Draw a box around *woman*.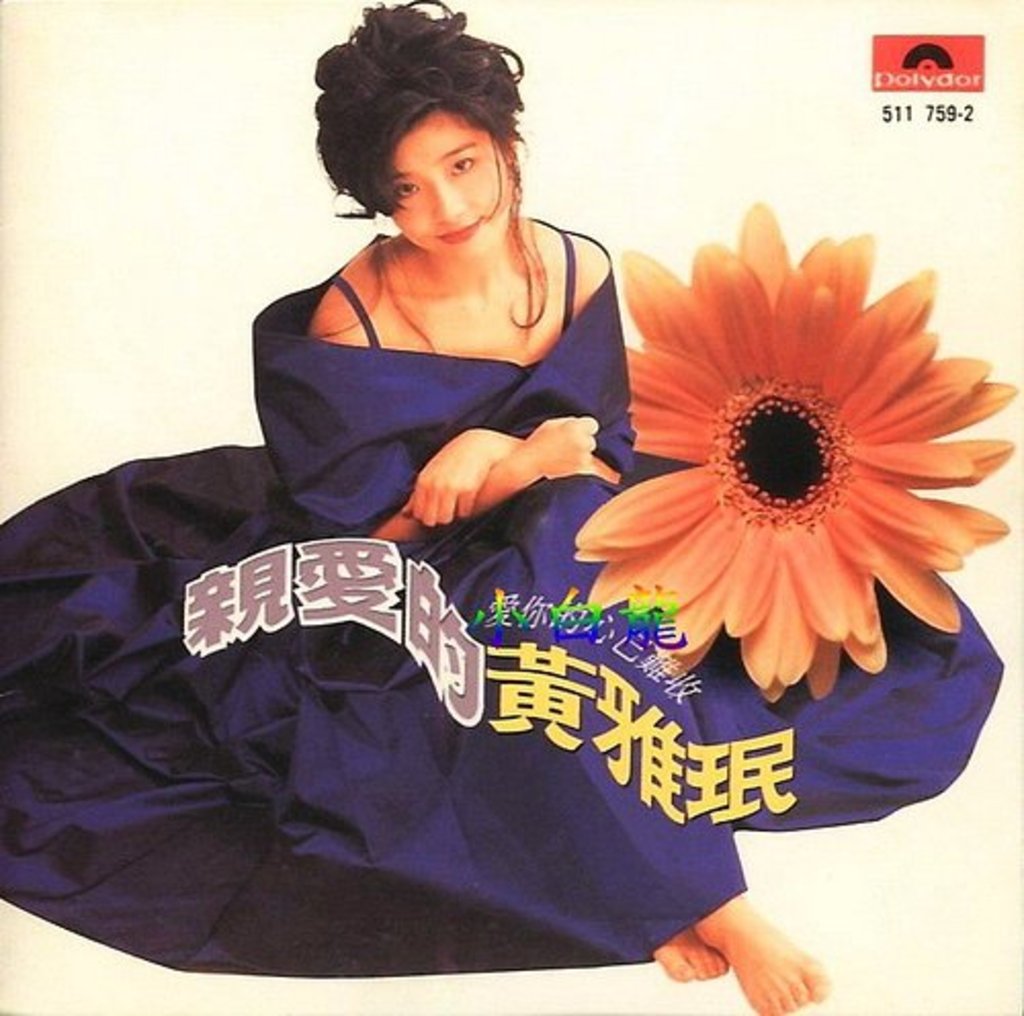
0, 0, 1010, 1014.
